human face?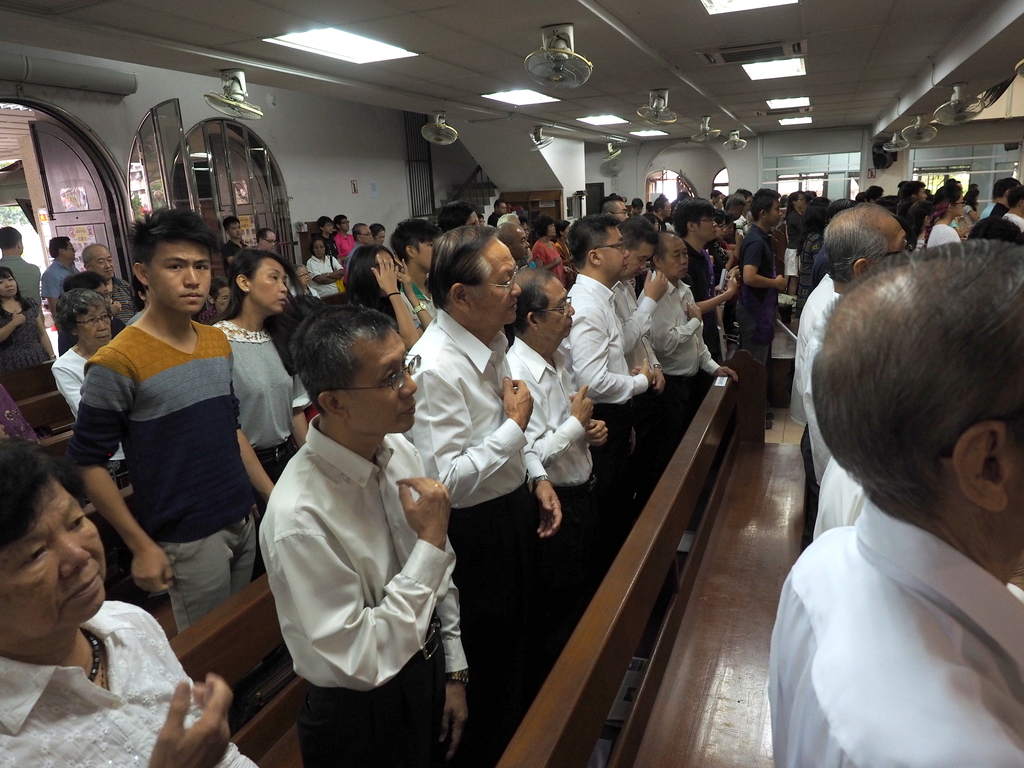
pyautogui.locateOnScreen(535, 284, 573, 340)
